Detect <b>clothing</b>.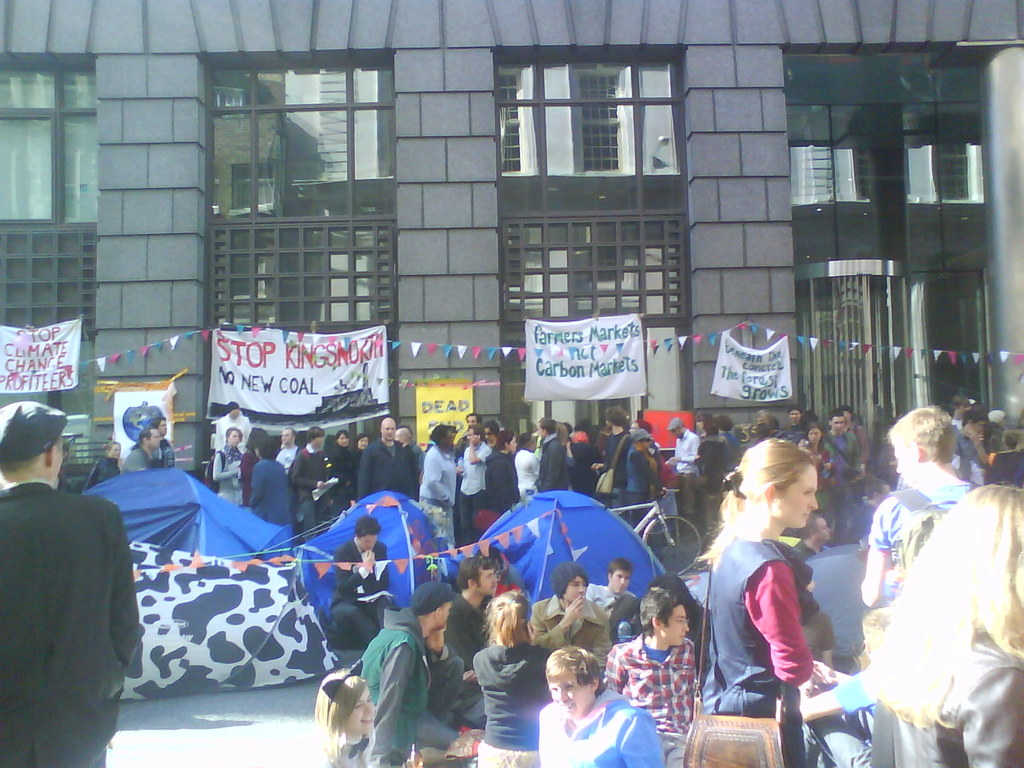
Detected at crop(587, 591, 637, 635).
